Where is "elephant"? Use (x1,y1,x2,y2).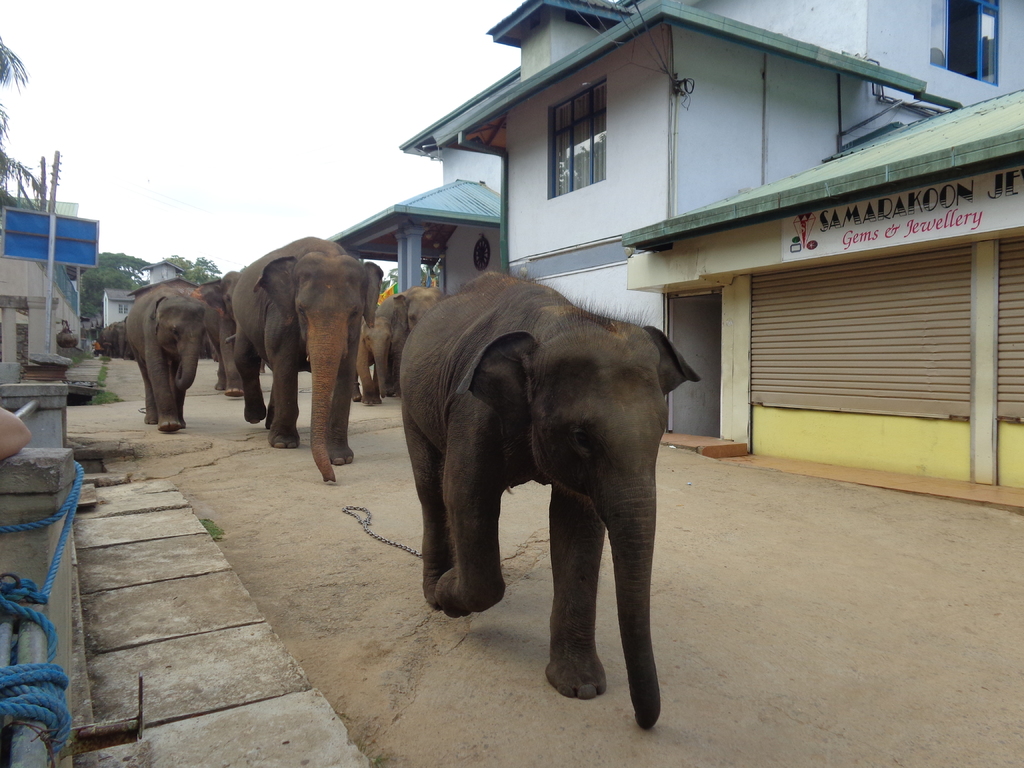
(227,236,390,481).
